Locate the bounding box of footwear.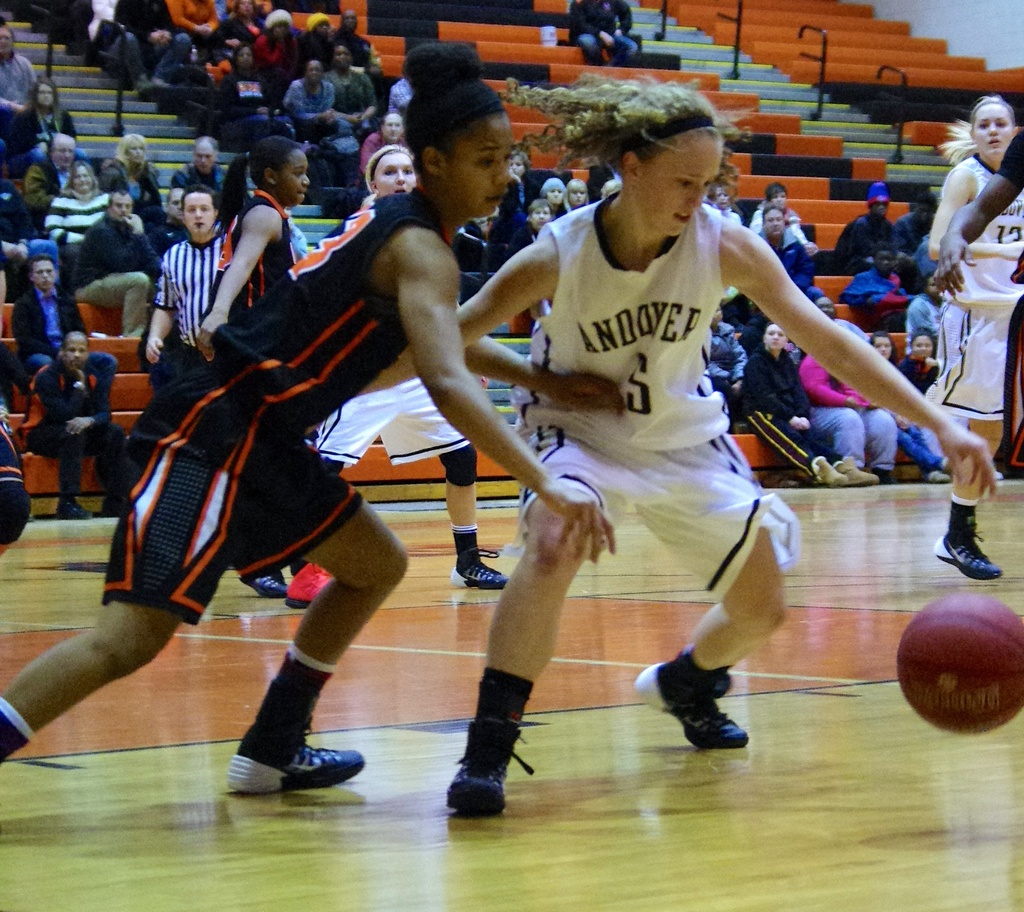
Bounding box: (816, 455, 847, 490).
